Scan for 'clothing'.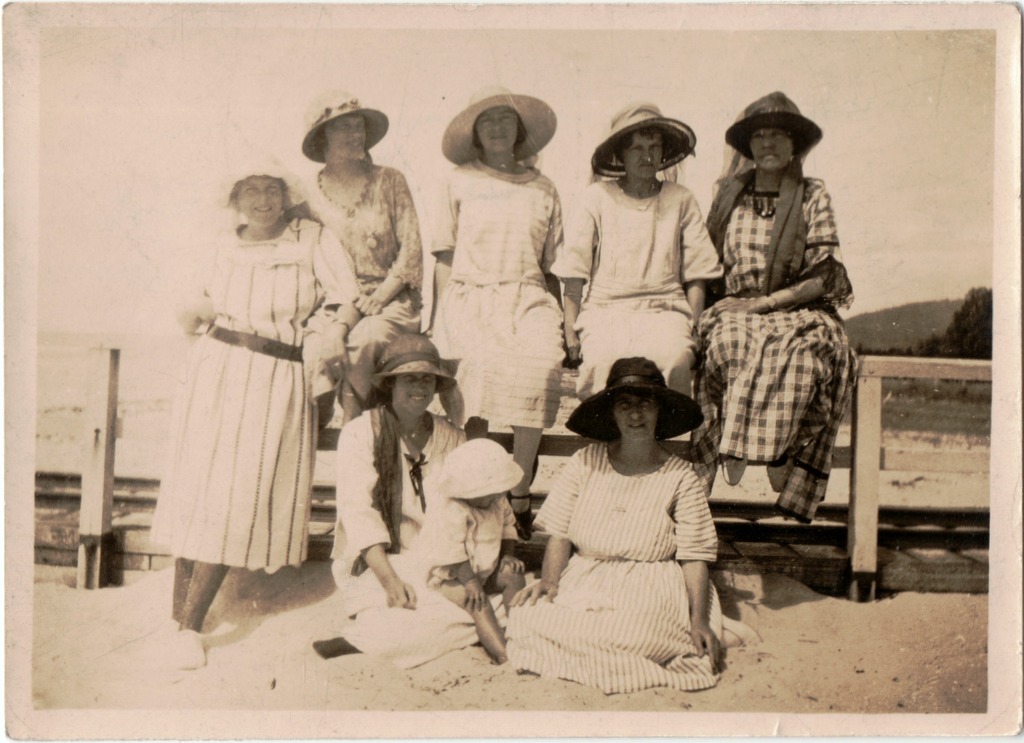
Scan result: box=[333, 402, 475, 583].
